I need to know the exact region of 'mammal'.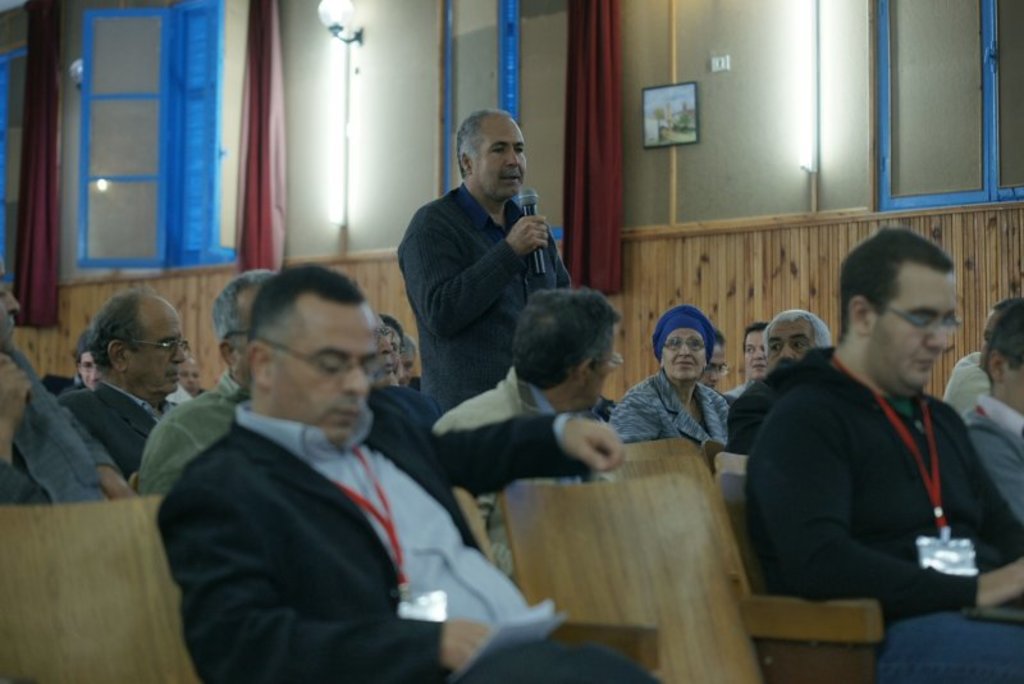
Region: (x1=618, y1=301, x2=735, y2=451).
